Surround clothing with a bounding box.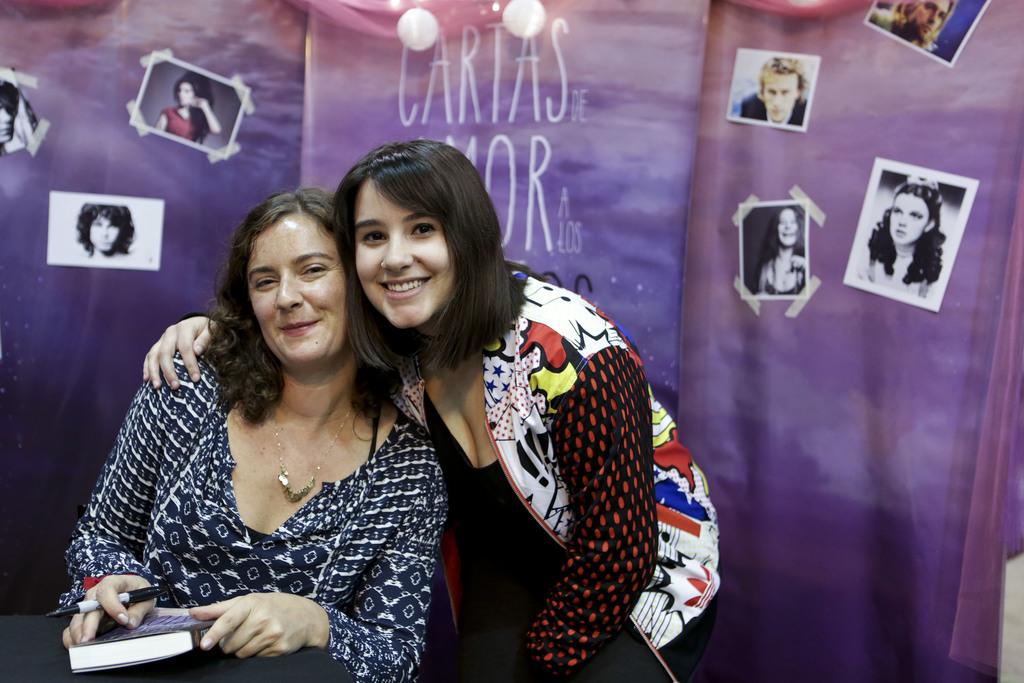
856 235 934 298.
